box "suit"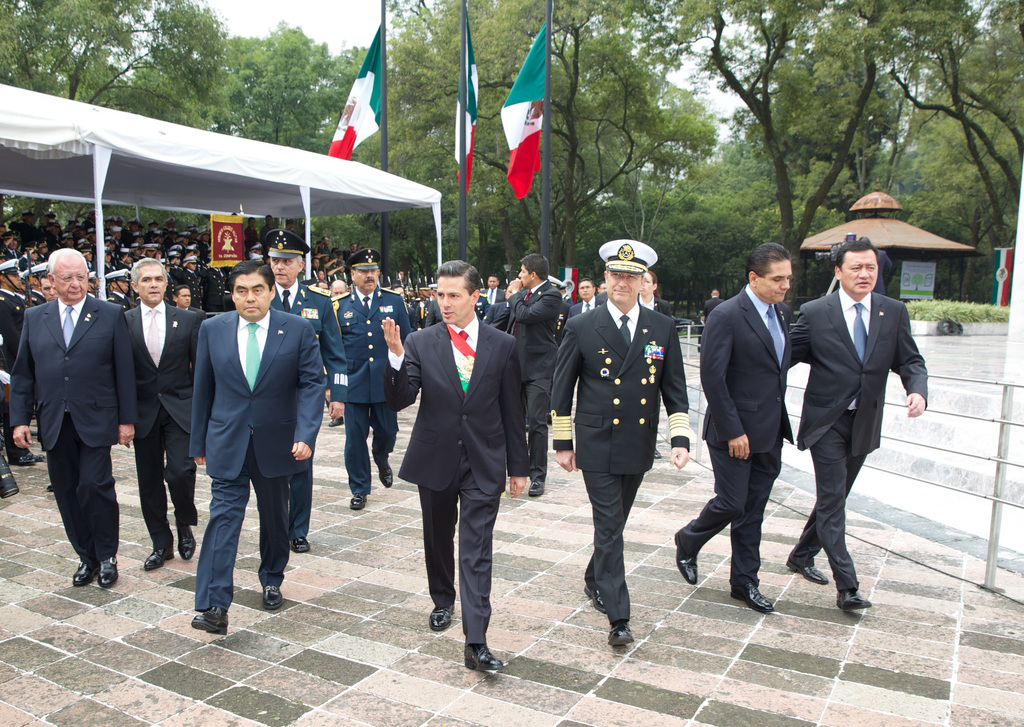
rect(0, 289, 16, 403)
